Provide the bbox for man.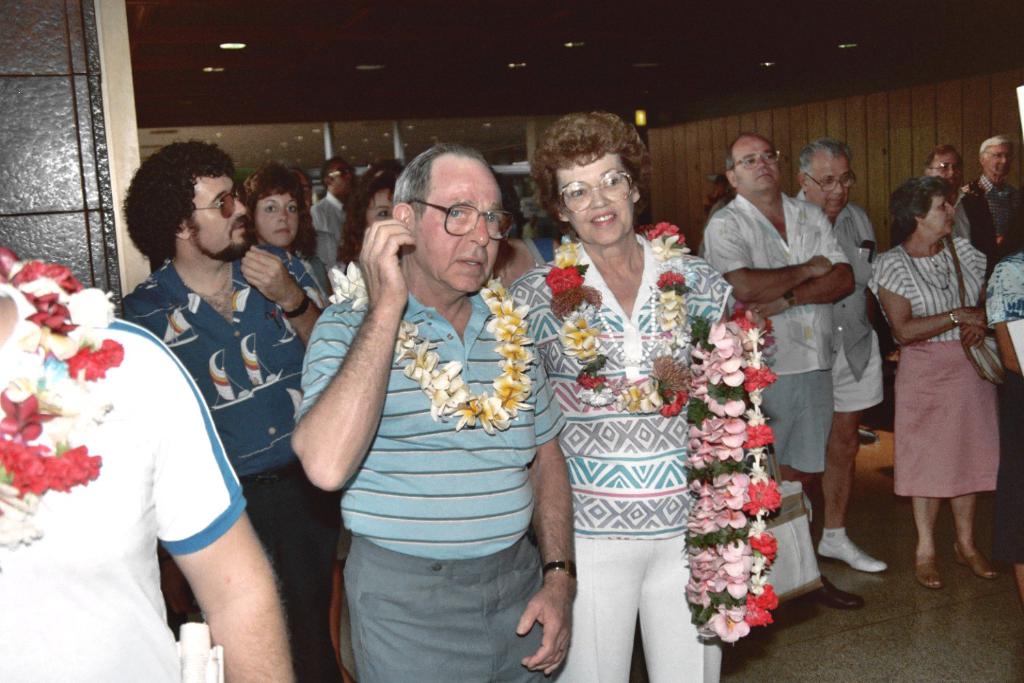
119 139 343 682.
